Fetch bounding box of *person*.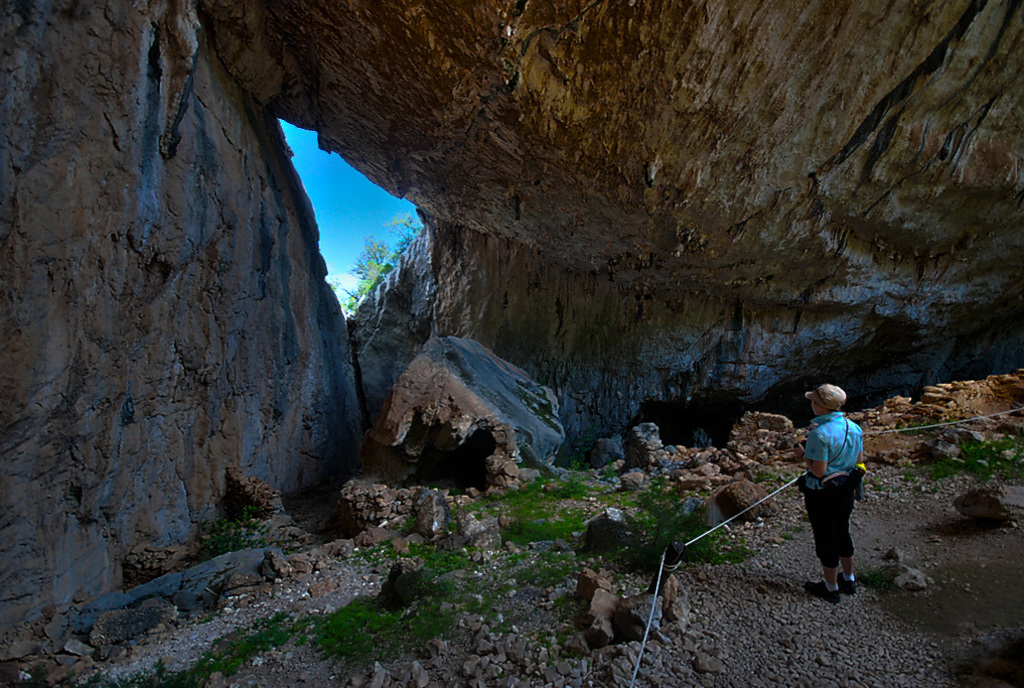
Bbox: select_region(794, 381, 864, 602).
